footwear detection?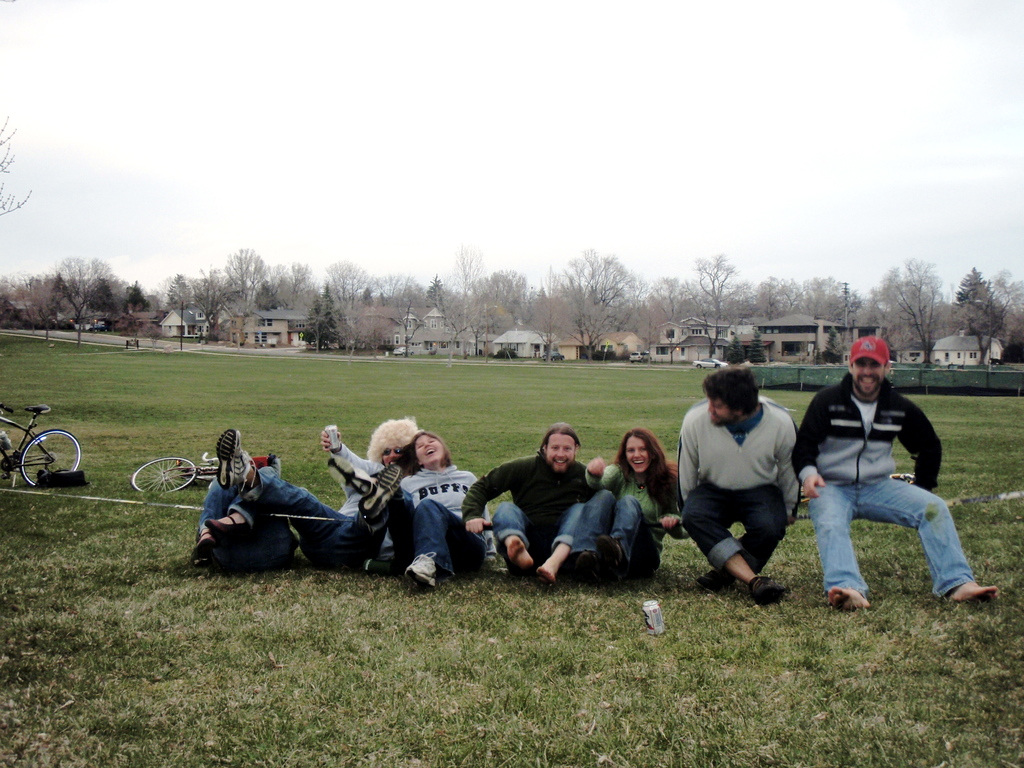
[left=644, top=598, right=665, bottom=635]
